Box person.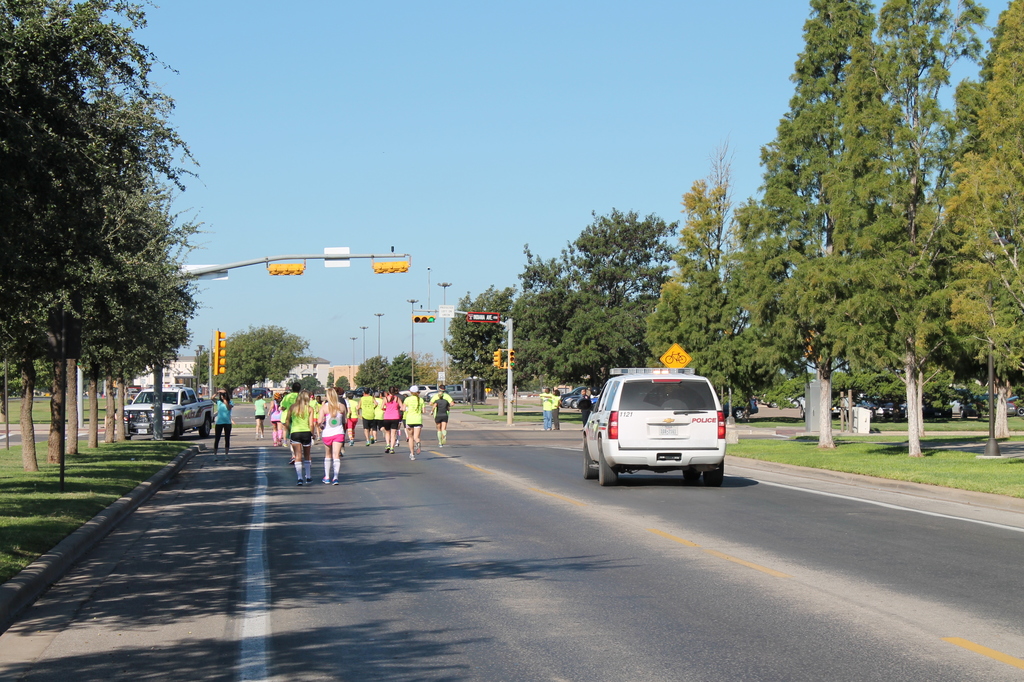
detection(380, 385, 404, 453).
